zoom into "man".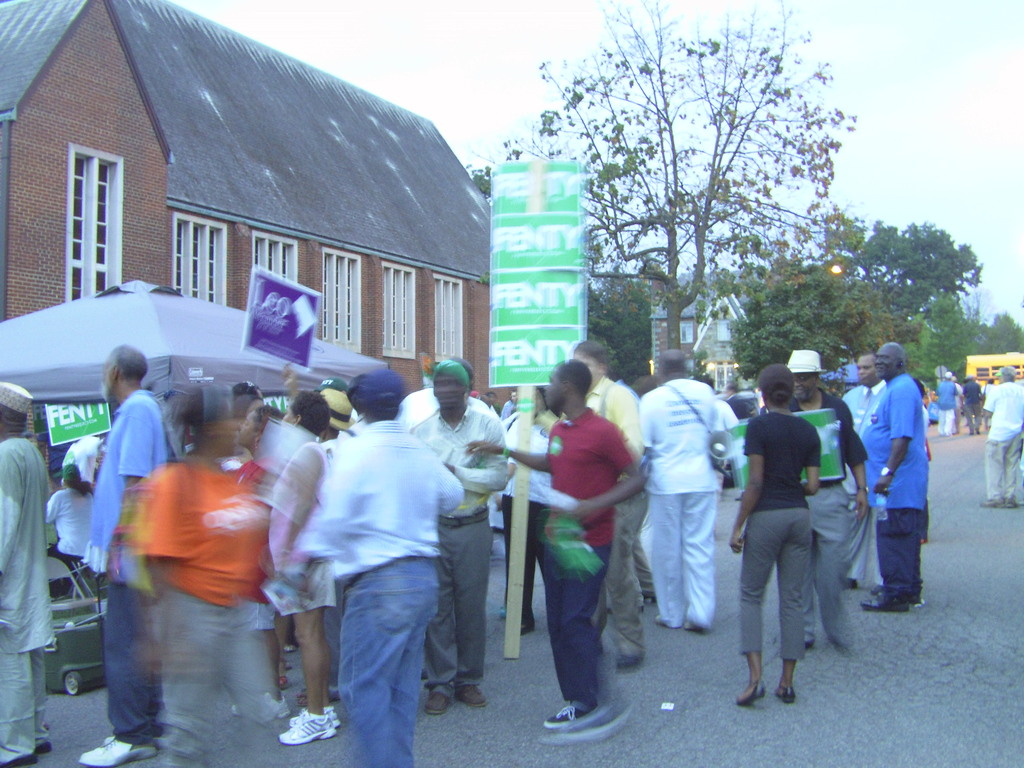
Zoom target: bbox(76, 340, 171, 767).
